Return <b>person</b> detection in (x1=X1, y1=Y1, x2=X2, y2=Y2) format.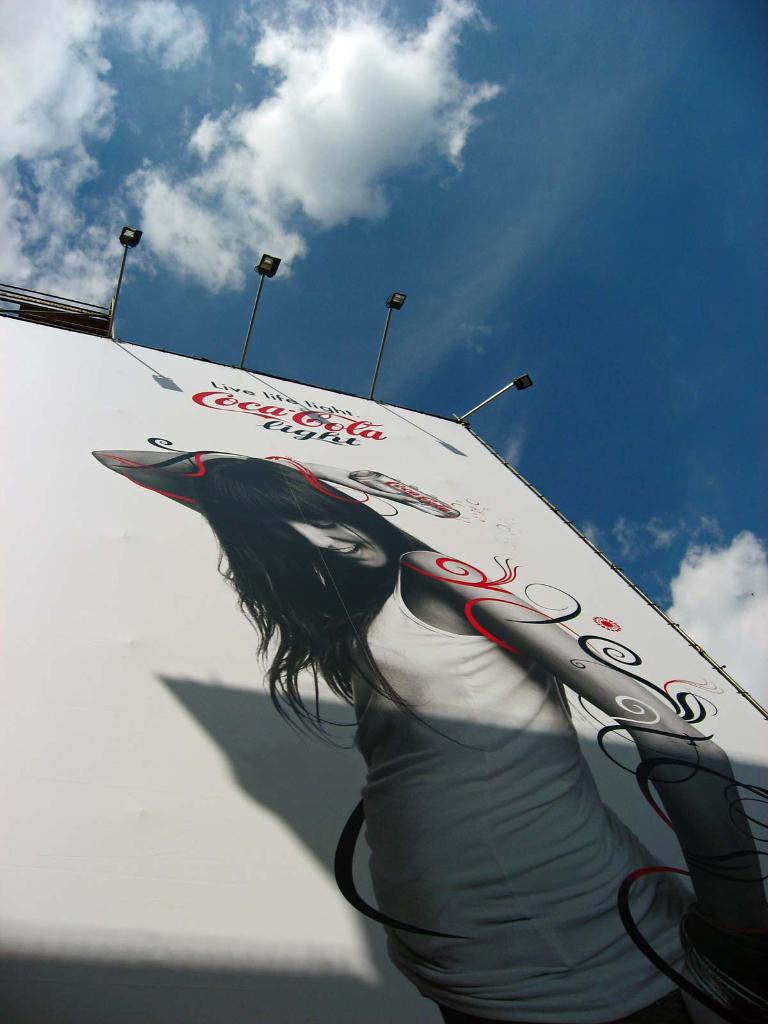
(x1=119, y1=291, x2=727, y2=1022).
